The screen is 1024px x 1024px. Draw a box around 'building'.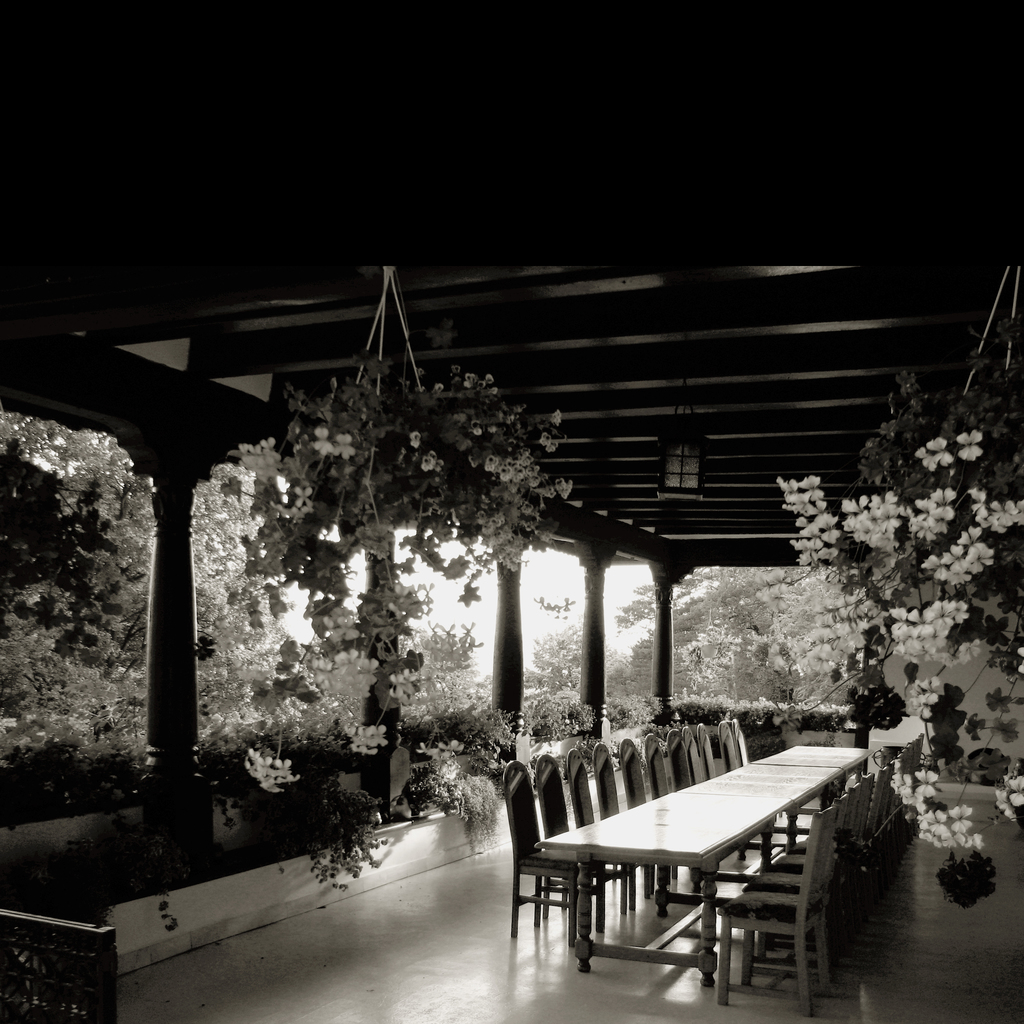
box=[0, 0, 1023, 1023].
